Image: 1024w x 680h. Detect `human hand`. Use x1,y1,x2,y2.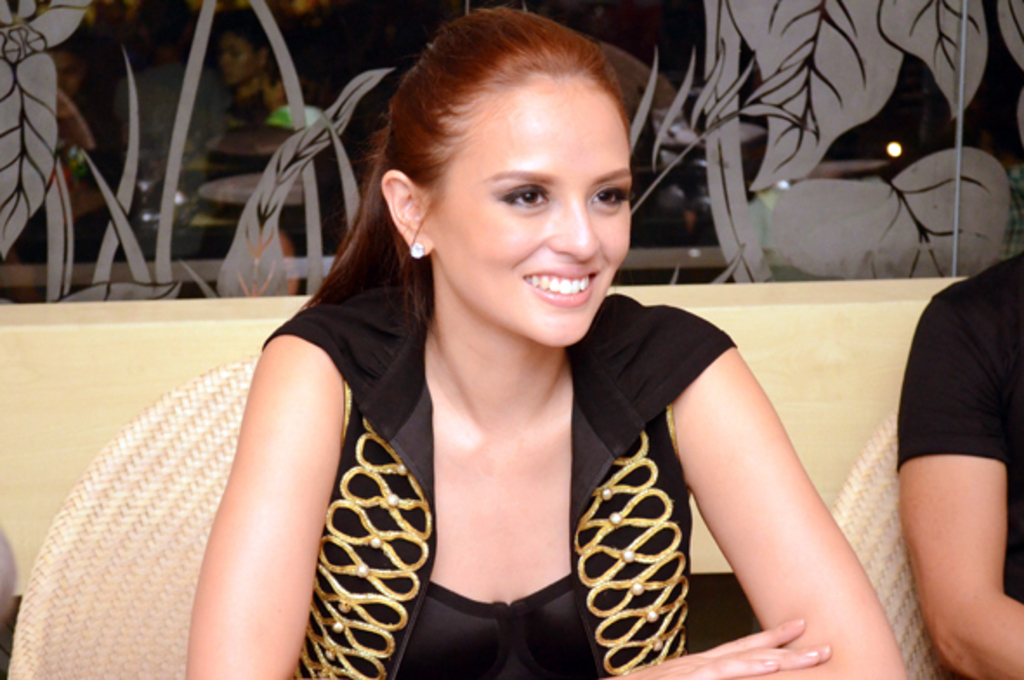
616,612,831,678.
